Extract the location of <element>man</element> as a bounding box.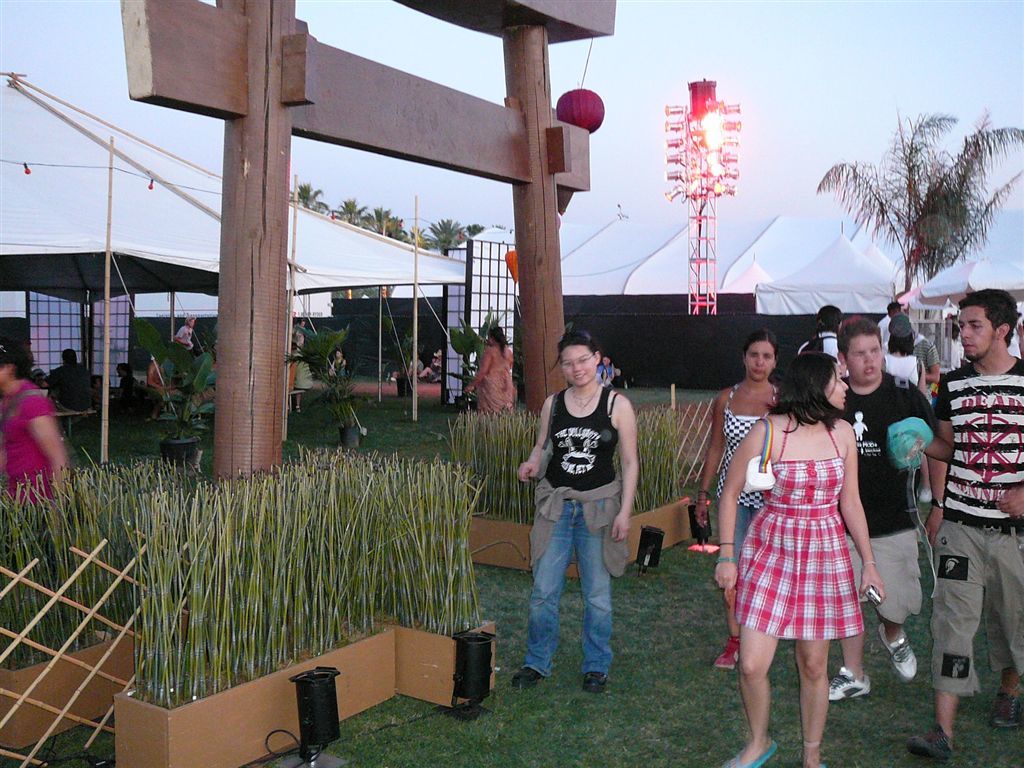
{"x1": 519, "y1": 329, "x2": 651, "y2": 686}.
